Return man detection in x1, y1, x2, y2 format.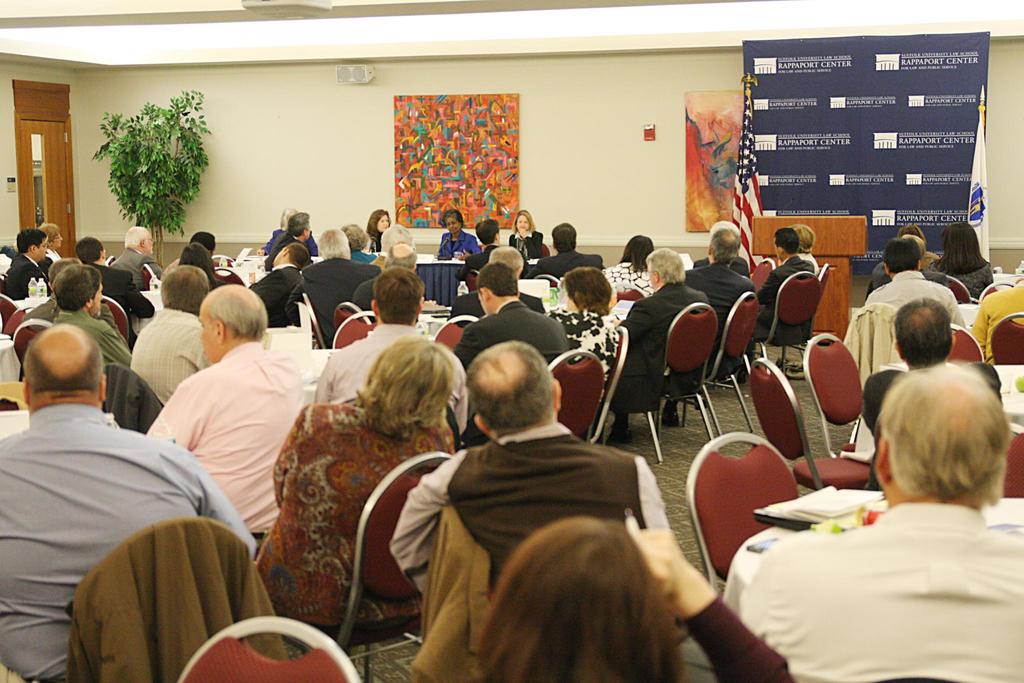
22, 260, 79, 325.
